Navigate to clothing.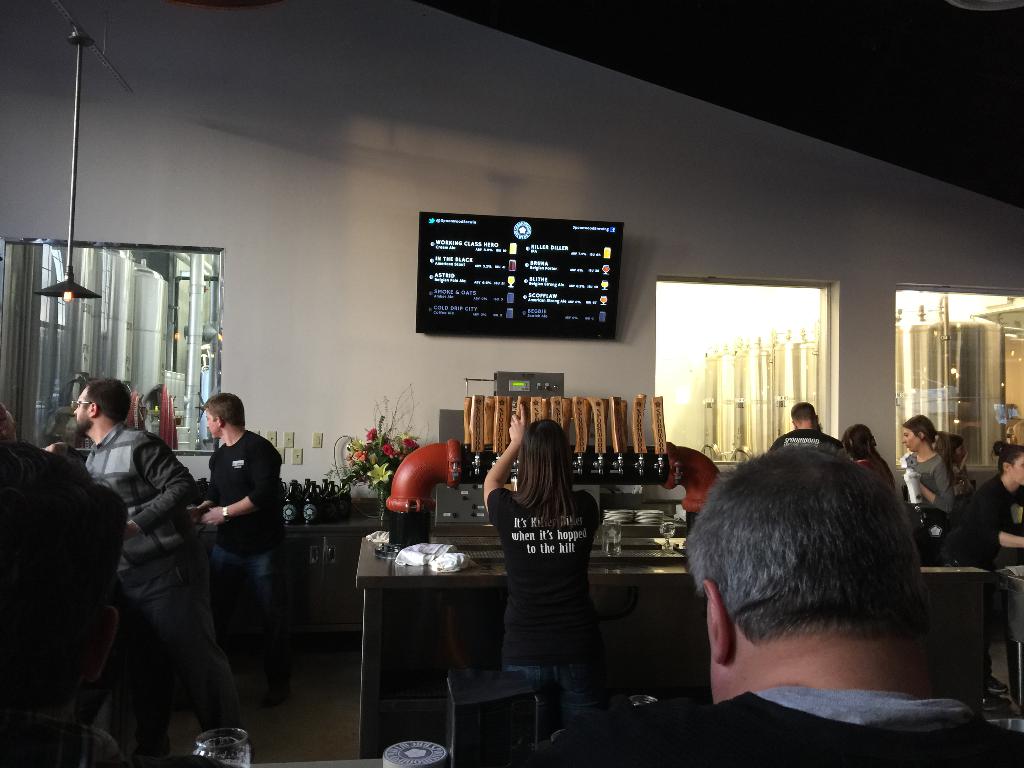
Navigation target: (212,420,288,692).
